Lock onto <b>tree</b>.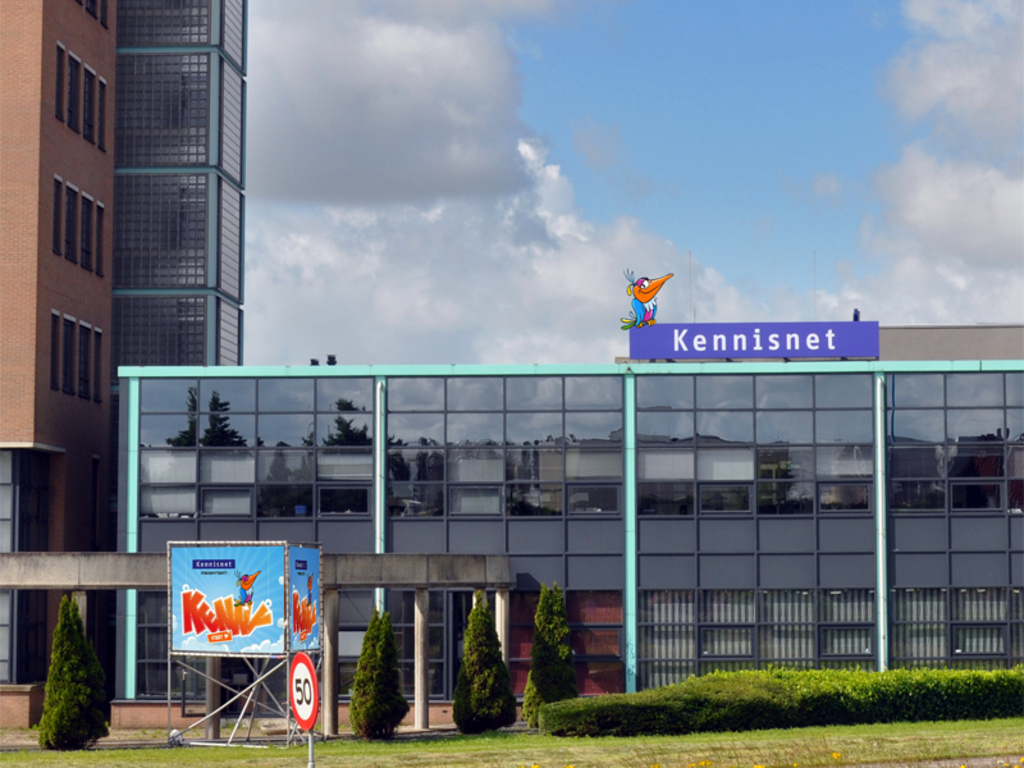
Locked: bbox=[348, 608, 410, 739].
